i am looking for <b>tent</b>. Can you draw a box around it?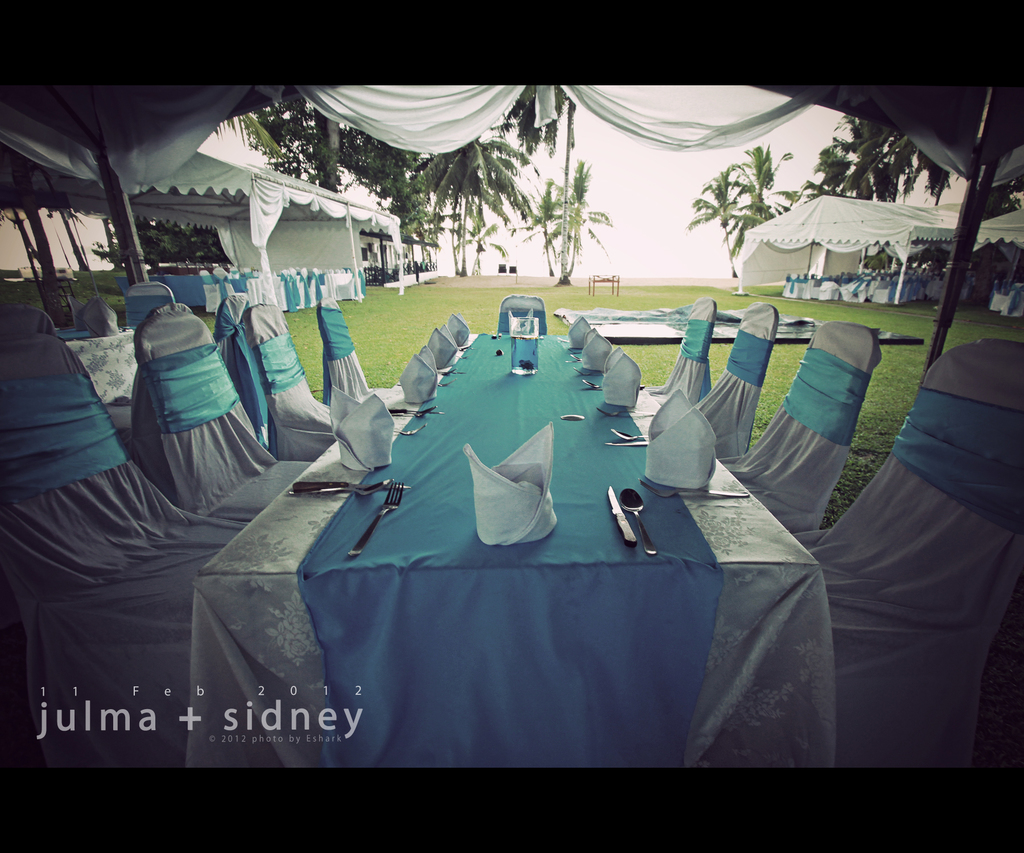
Sure, the bounding box is bbox=[734, 193, 1023, 298].
